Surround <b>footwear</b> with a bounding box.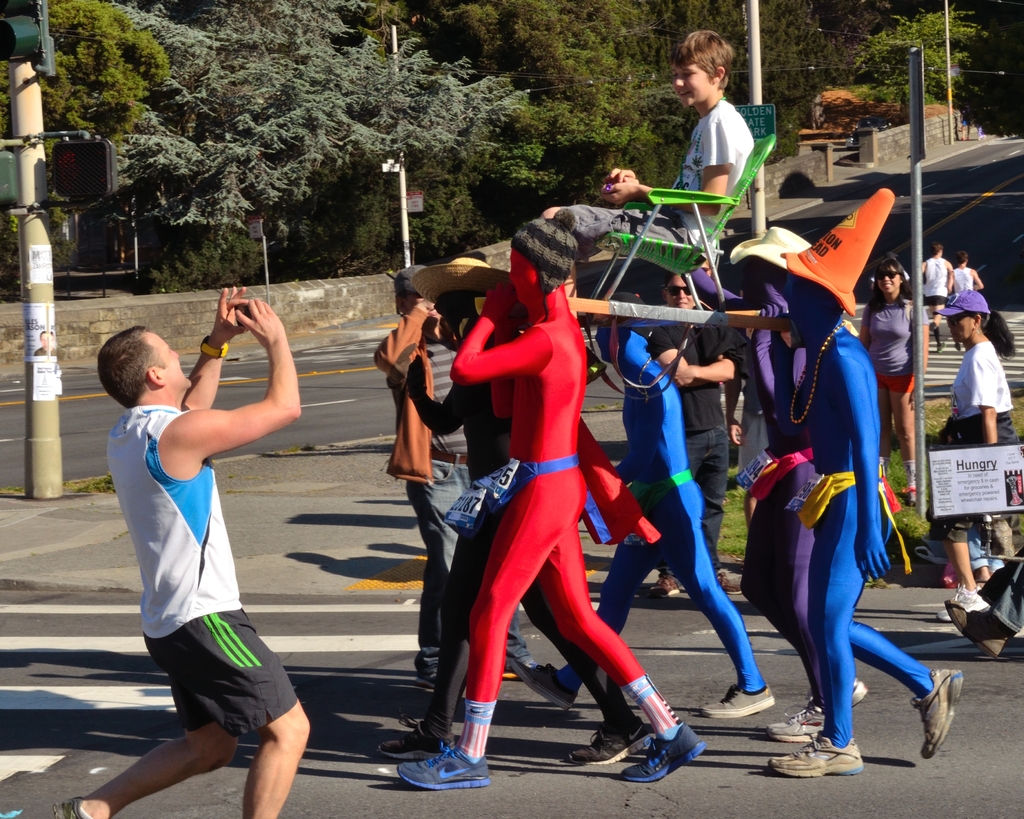
BBox(564, 709, 652, 772).
